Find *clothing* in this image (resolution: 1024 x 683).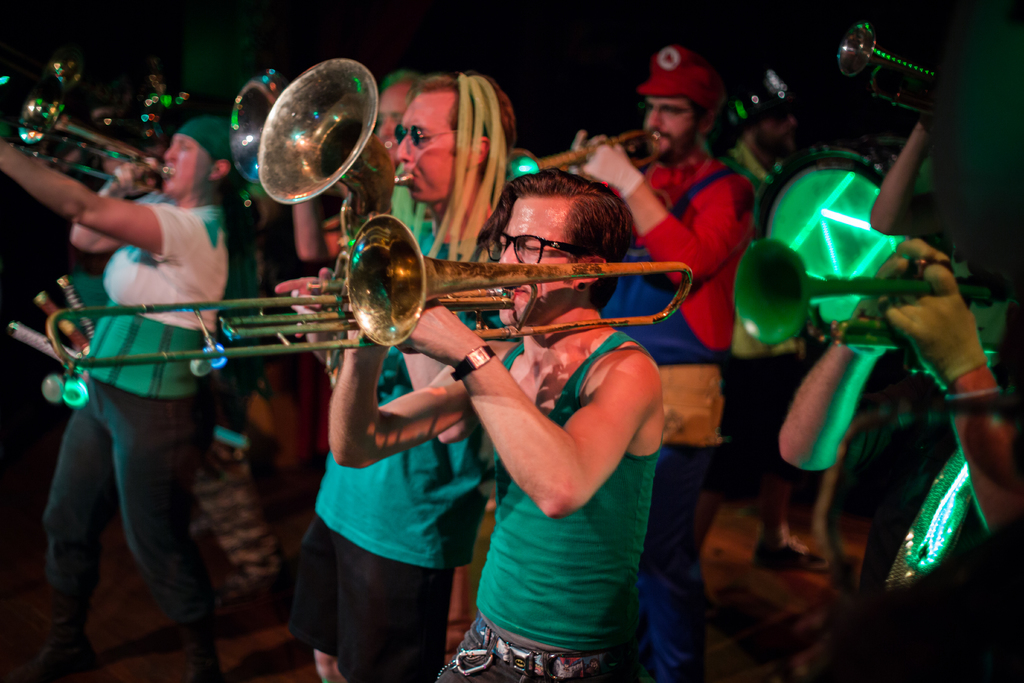
(428,325,672,682).
